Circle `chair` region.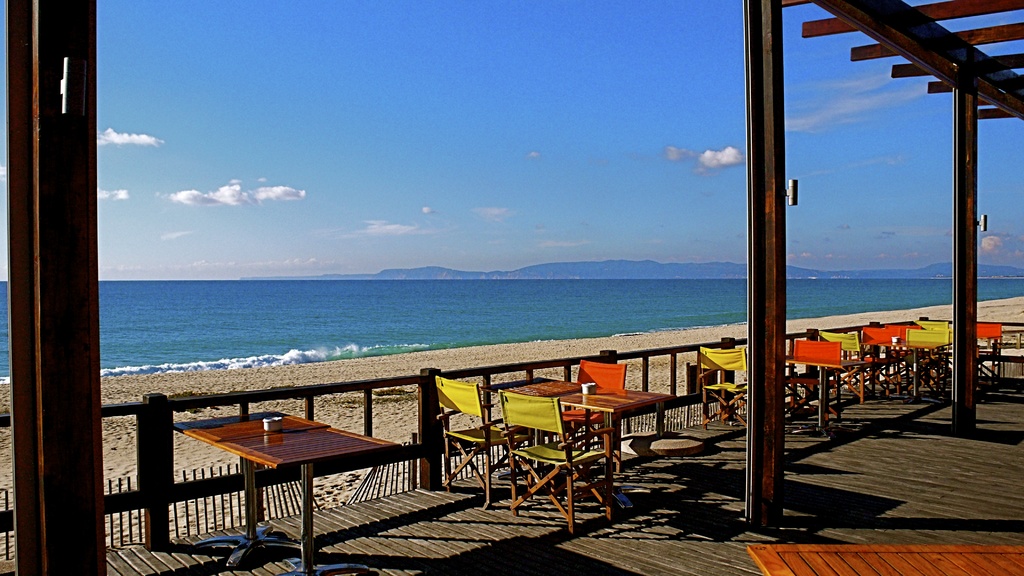
Region: region(698, 345, 749, 432).
